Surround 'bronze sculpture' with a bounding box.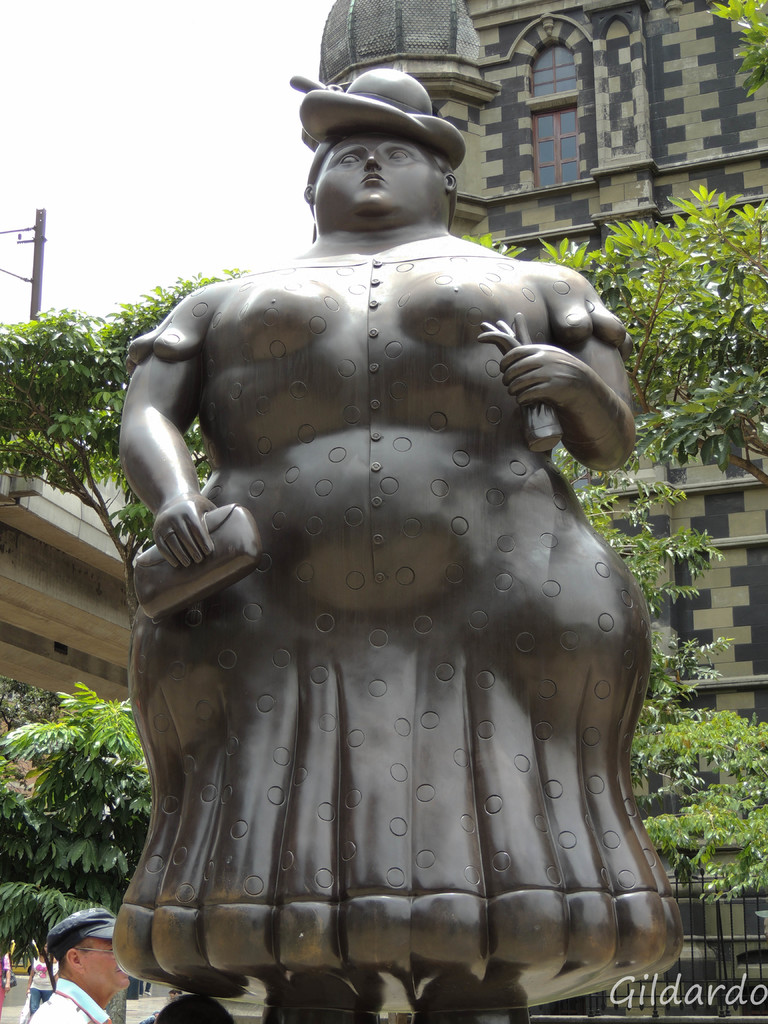
crop(114, 65, 688, 1023).
